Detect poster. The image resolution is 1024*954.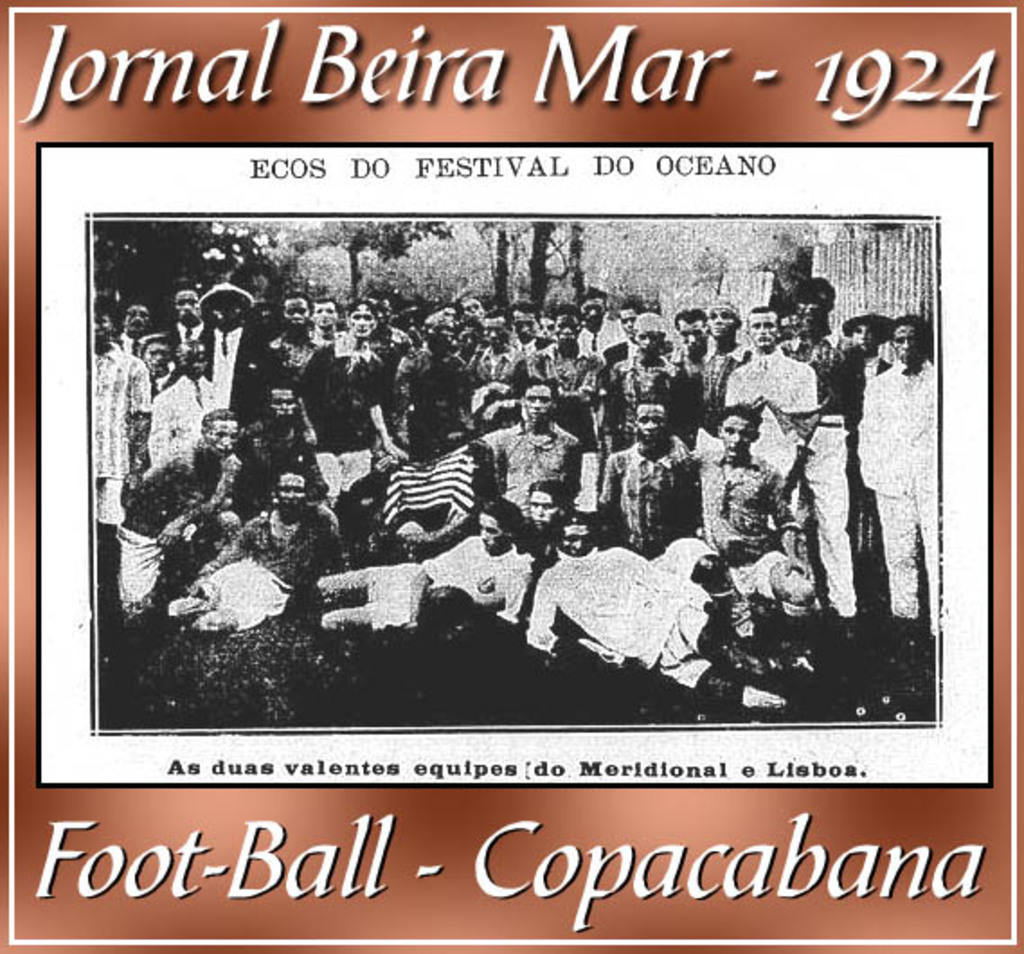
crop(2, 0, 1020, 952).
